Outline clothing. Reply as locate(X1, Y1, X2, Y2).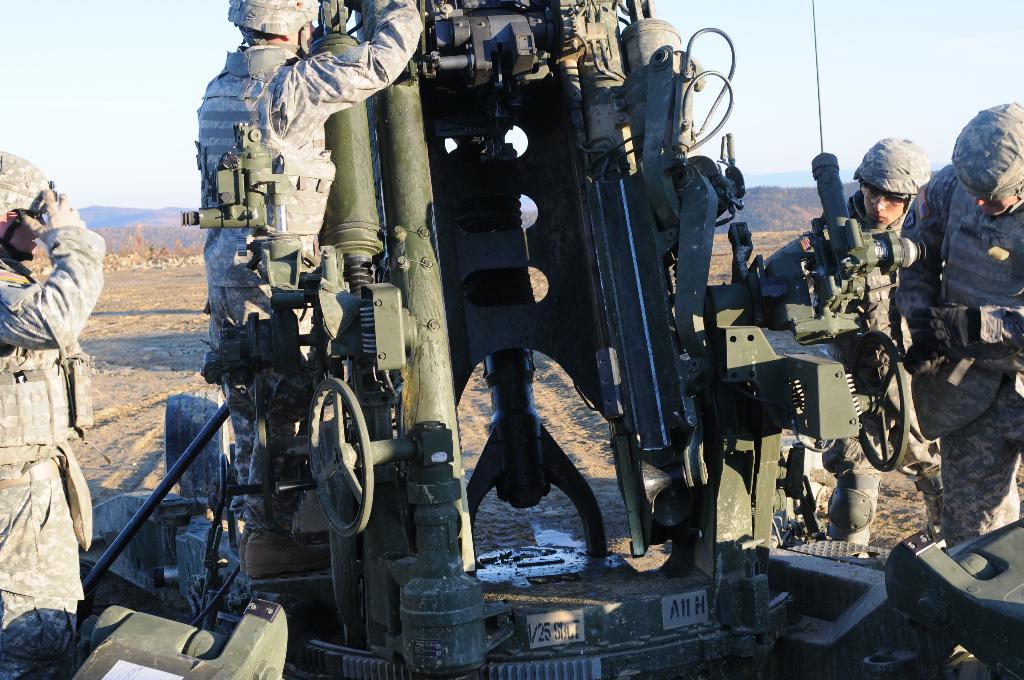
locate(770, 204, 902, 544).
